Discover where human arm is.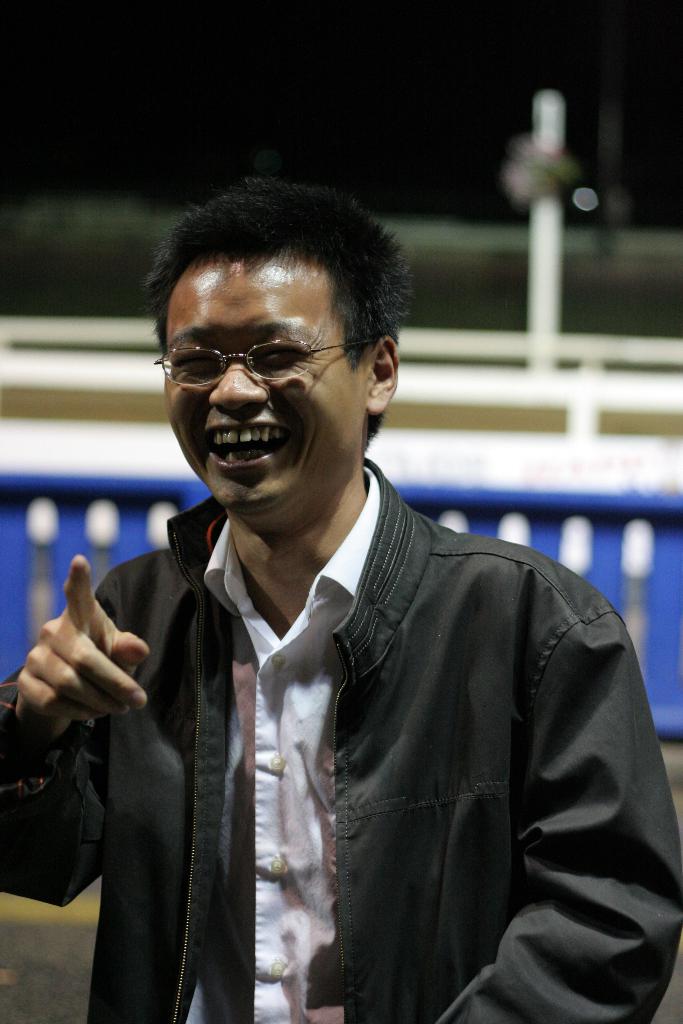
Discovered at box=[7, 536, 196, 918].
